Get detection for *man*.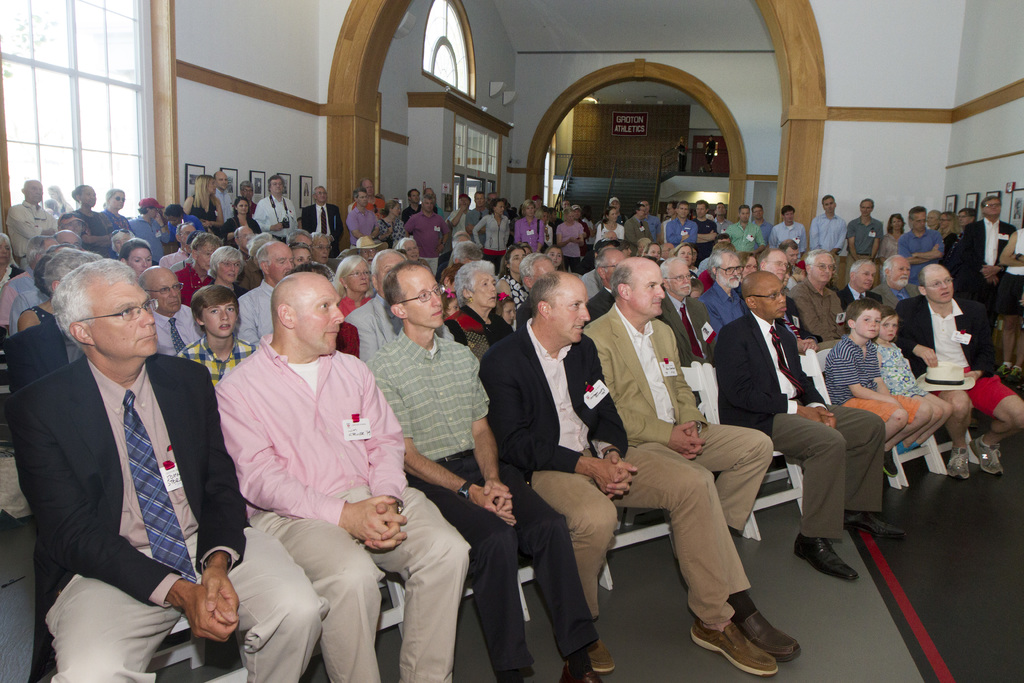
Detection: {"x1": 849, "y1": 197, "x2": 877, "y2": 262}.
